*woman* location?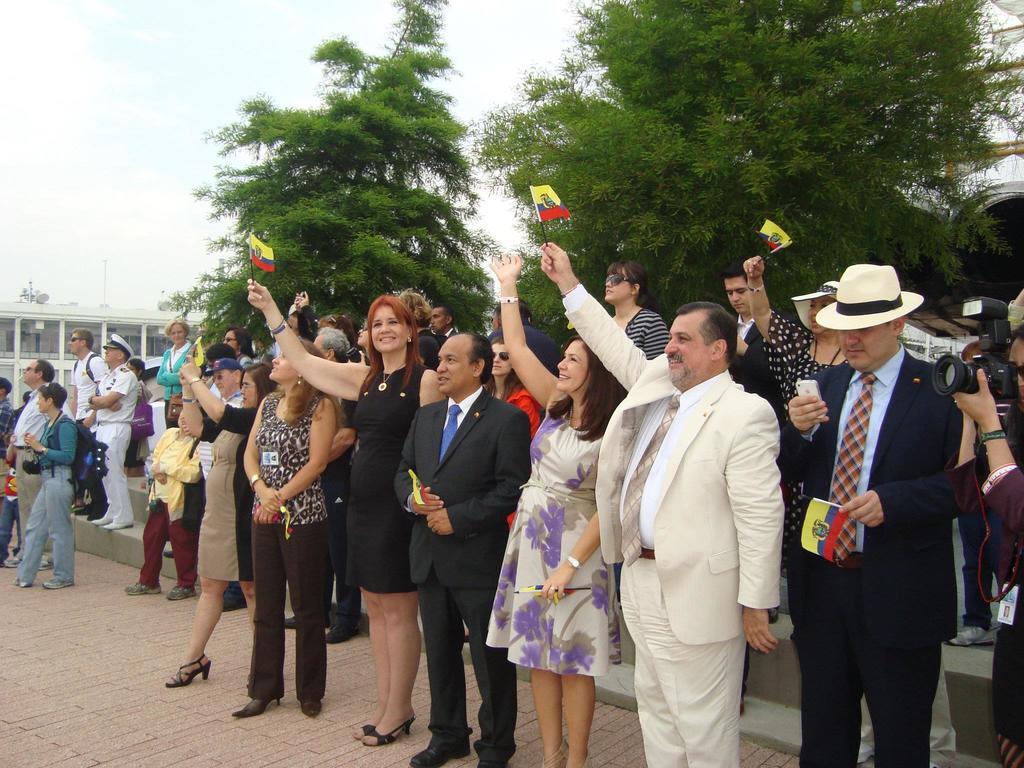
[x1=159, y1=361, x2=266, y2=691]
